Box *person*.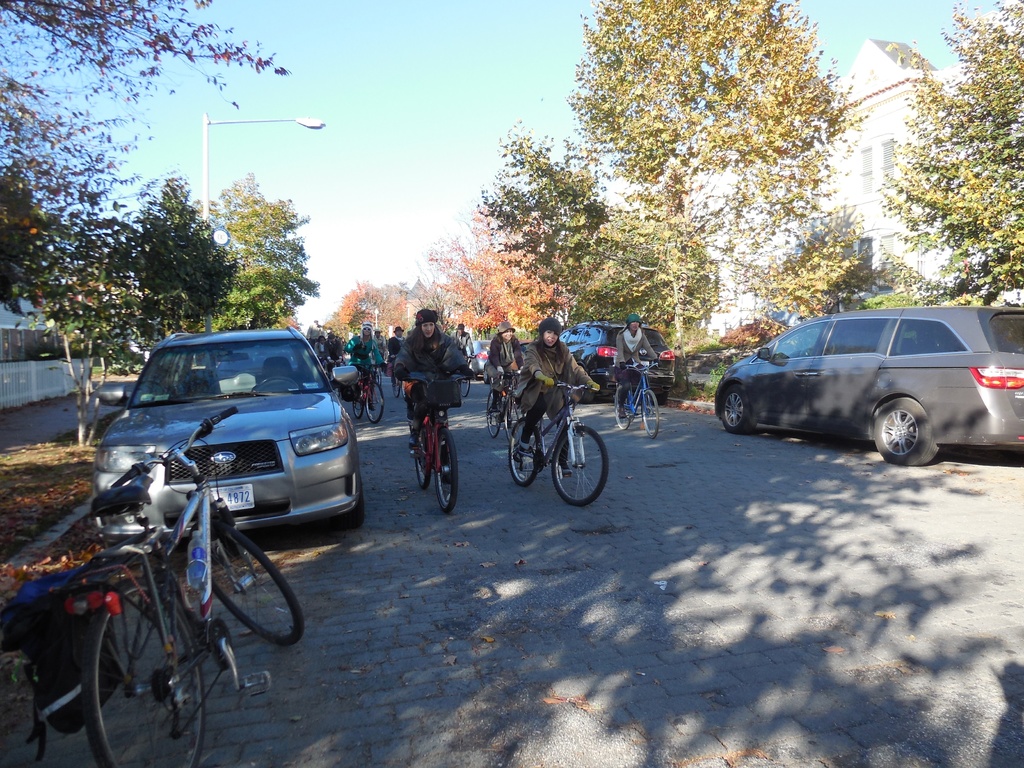
{"x1": 349, "y1": 321, "x2": 384, "y2": 396}.
